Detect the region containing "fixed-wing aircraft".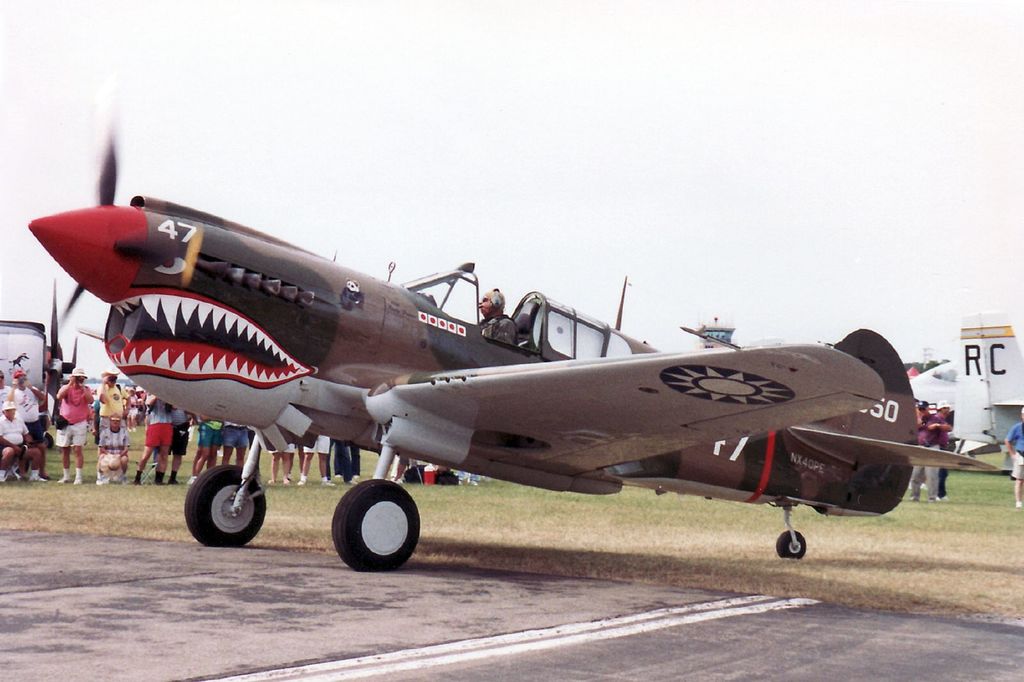
detection(19, 116, 1007, 587).
